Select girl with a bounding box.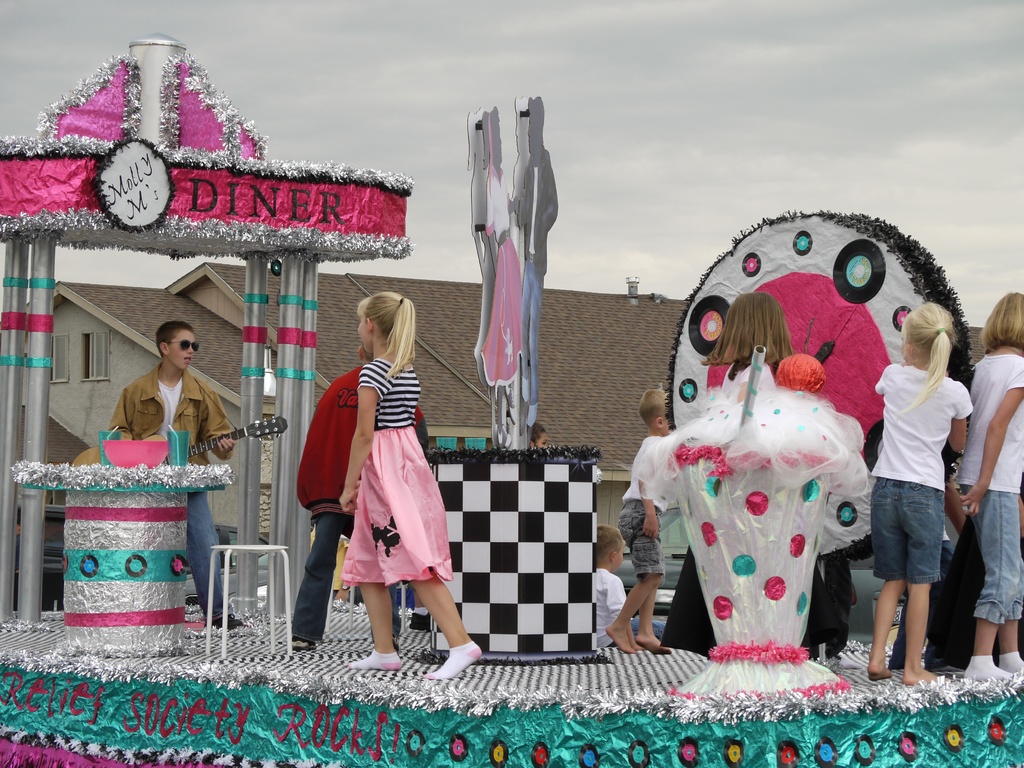
871, 302, 975, 684.
